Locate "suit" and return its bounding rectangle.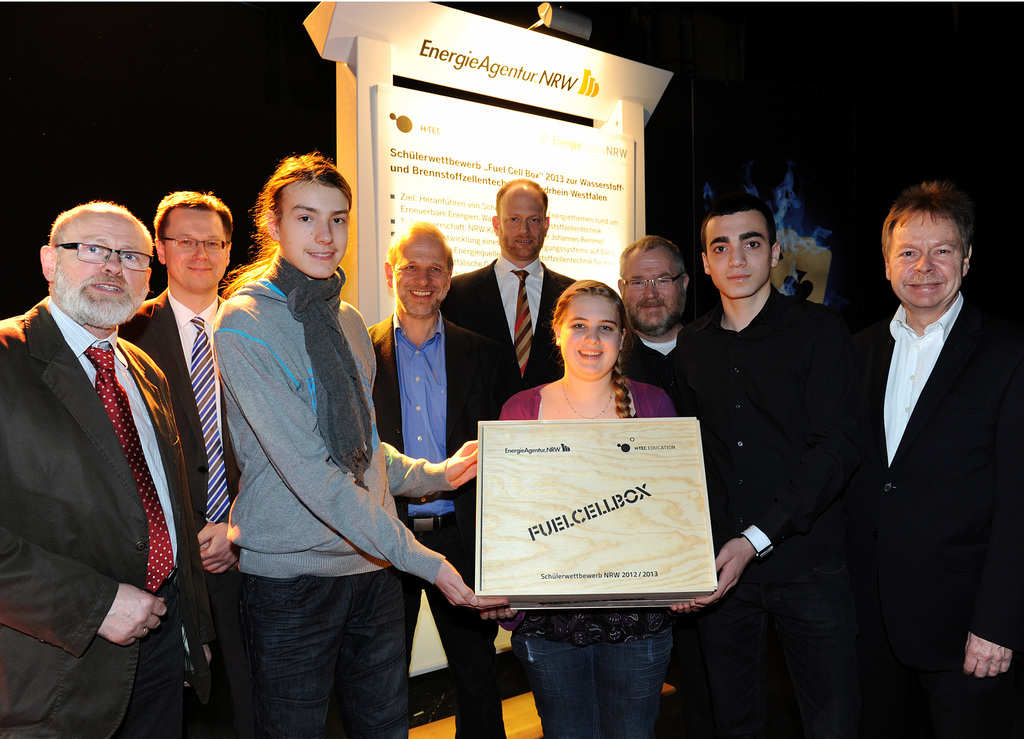
(435, 255, 577, 401).
